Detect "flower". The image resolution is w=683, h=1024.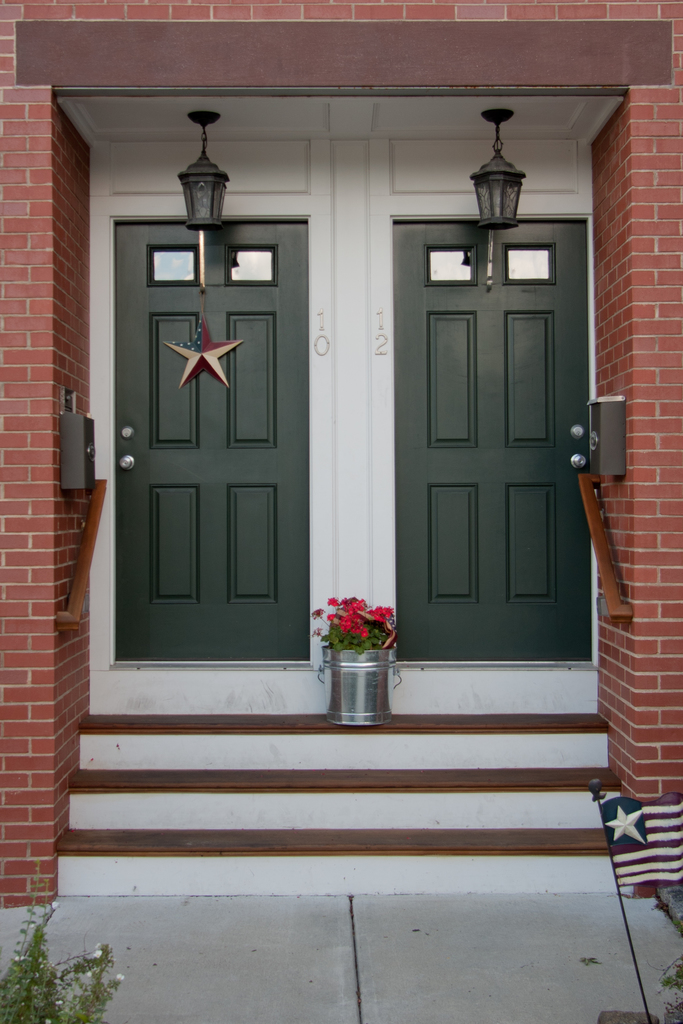
x1=82 y1=968 x2=93 y2=979.
